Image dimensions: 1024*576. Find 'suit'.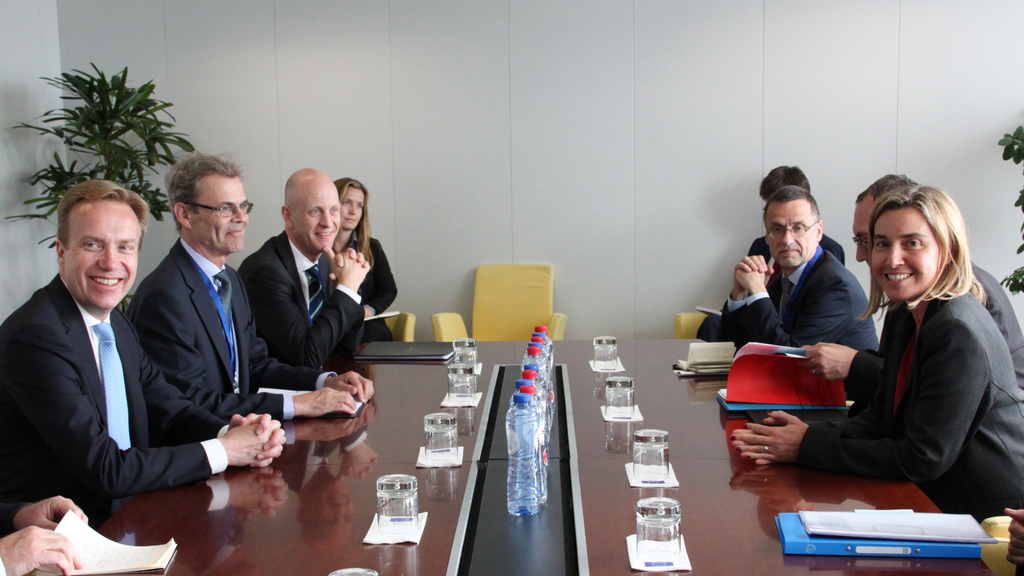
box(843, 255, 1023, 414).
